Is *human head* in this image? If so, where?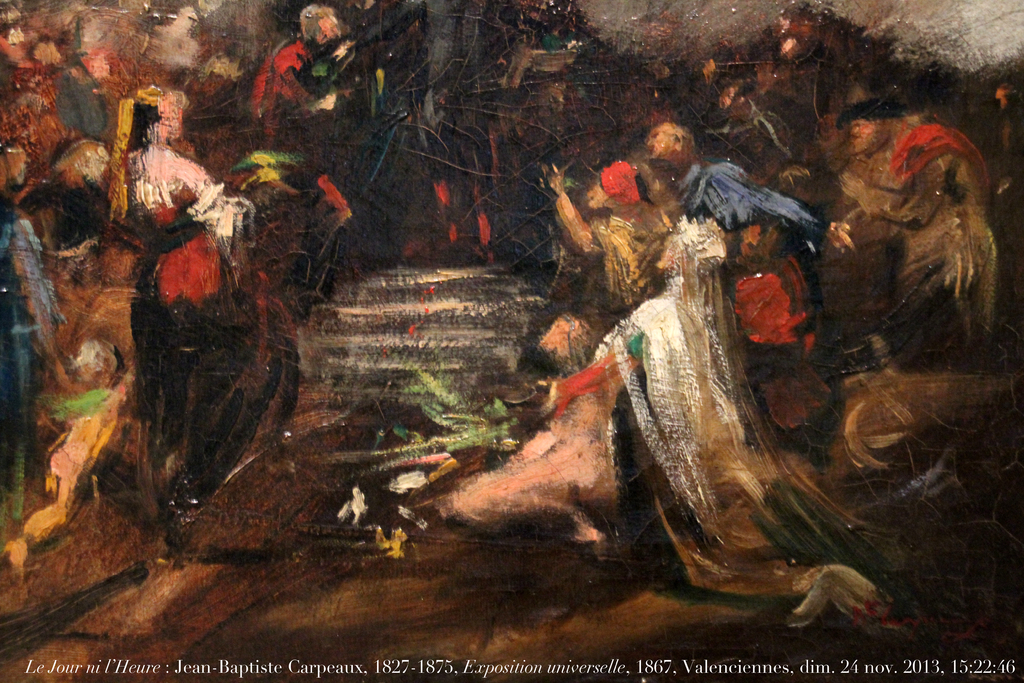
Yes, at <box>648,121,693,159</box>.
